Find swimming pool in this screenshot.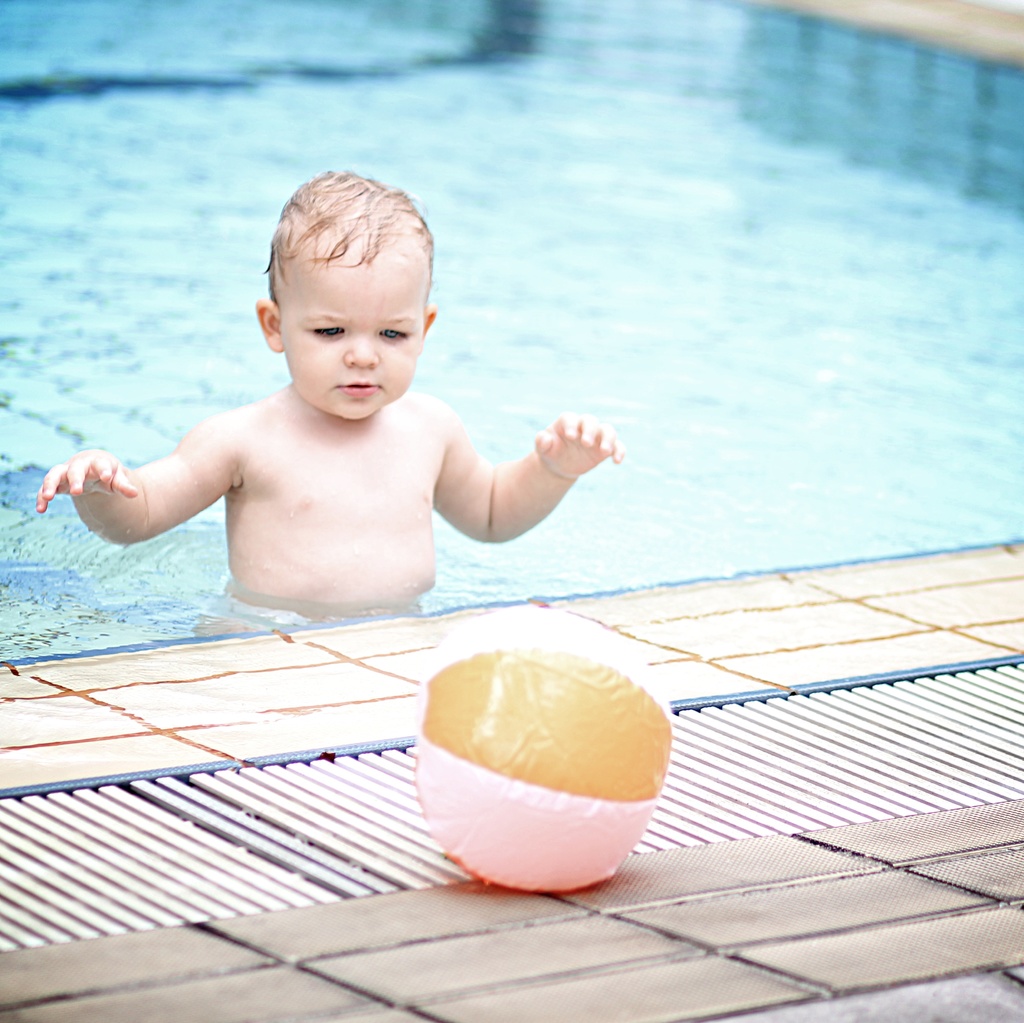
The bounding box for swimming pool is (0,0,1023,799).
